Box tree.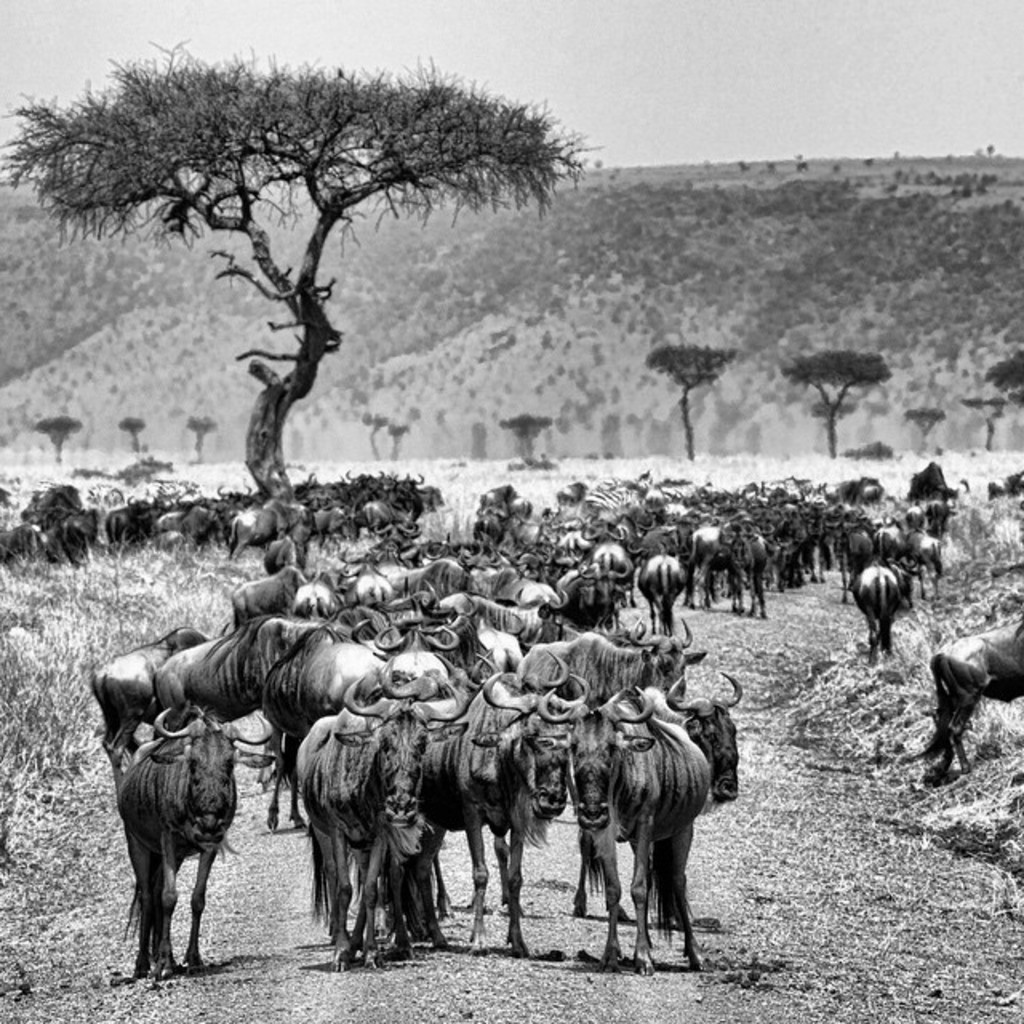
[494, 411, 554, 458].
